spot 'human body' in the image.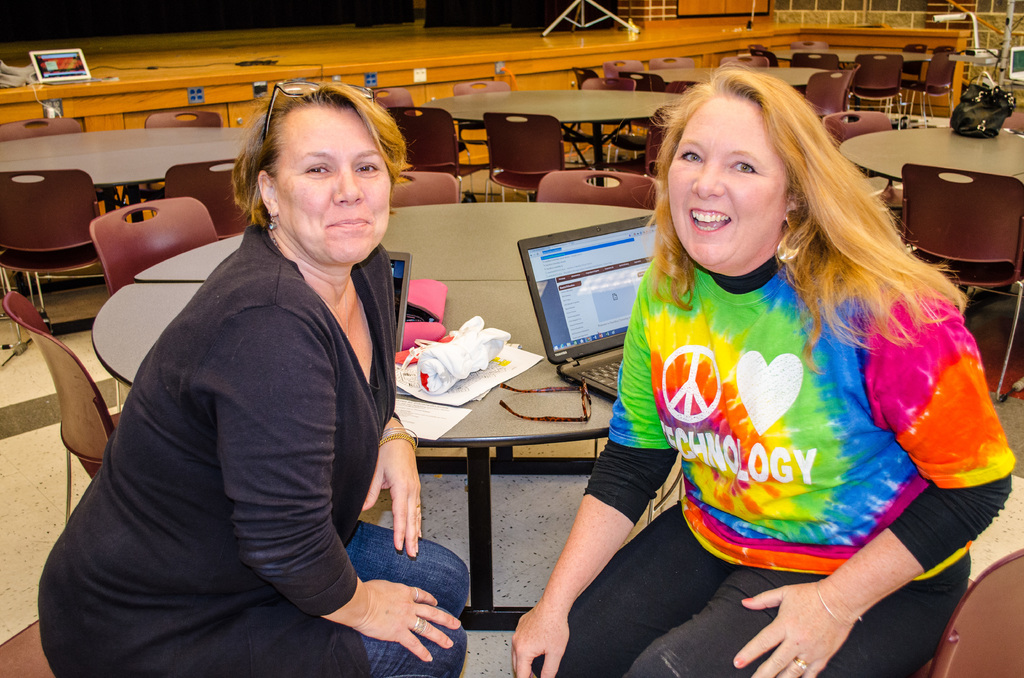
'human body' found at <bbox>83, 86, 438, 677</bbox>.
